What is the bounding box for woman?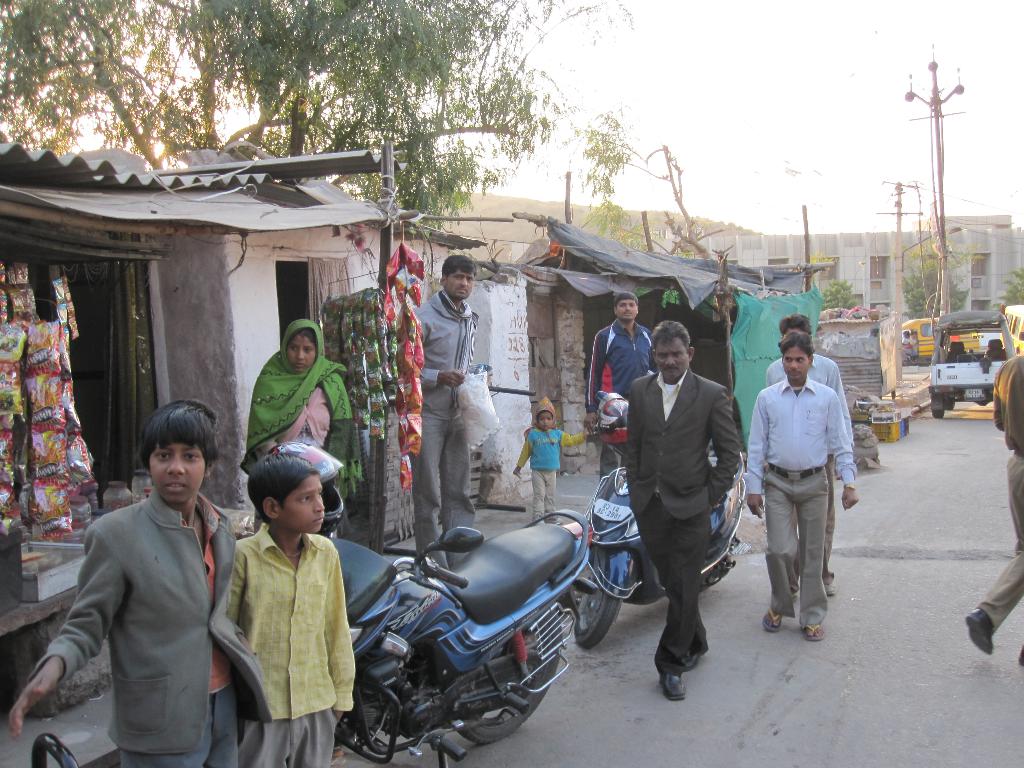
(246, 316, 353, 536).
